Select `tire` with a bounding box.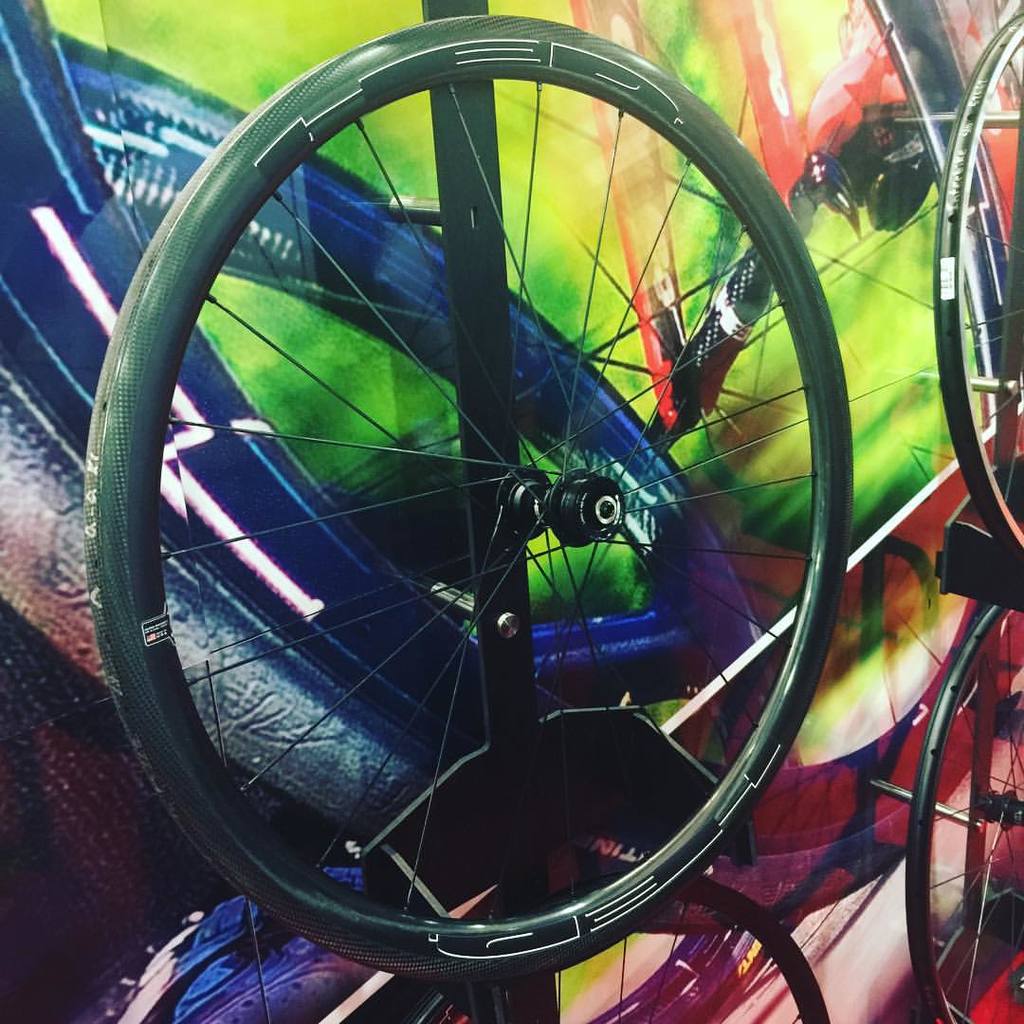
pyautogui.locateOnScreen(907, 600, 1023, 1023).
